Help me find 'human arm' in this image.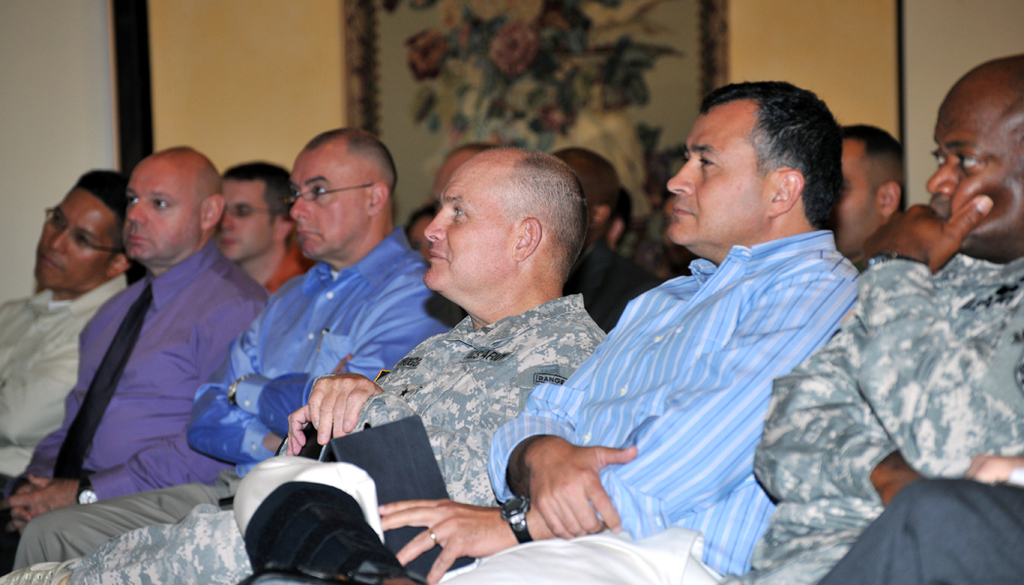
Found it: box=[746, 323, 913, 512].
